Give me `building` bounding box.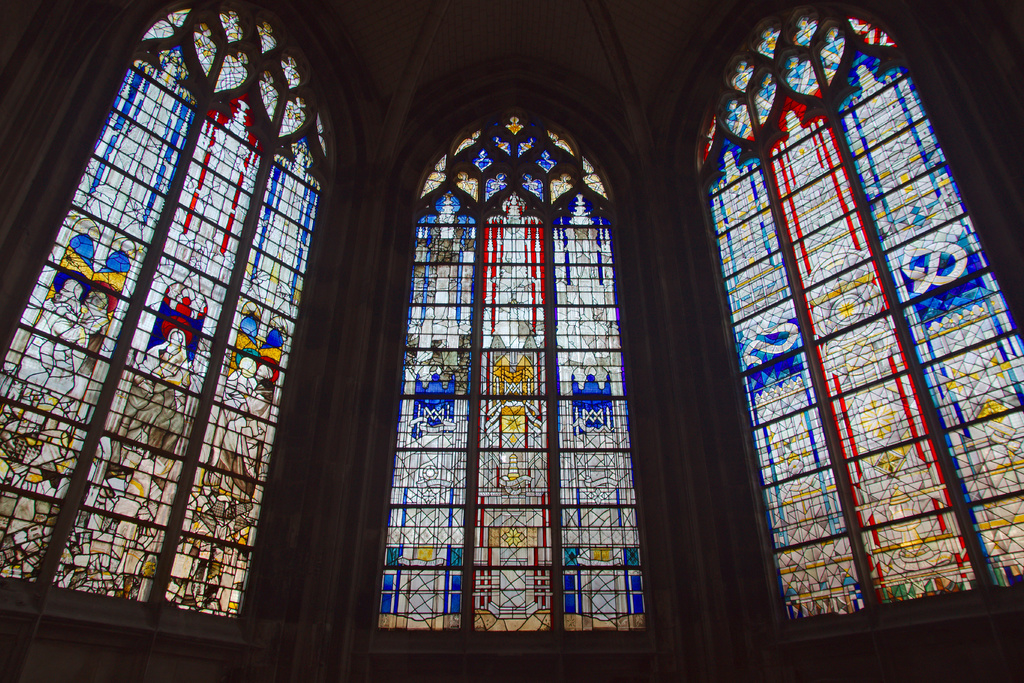
[0,0,1023,682].
